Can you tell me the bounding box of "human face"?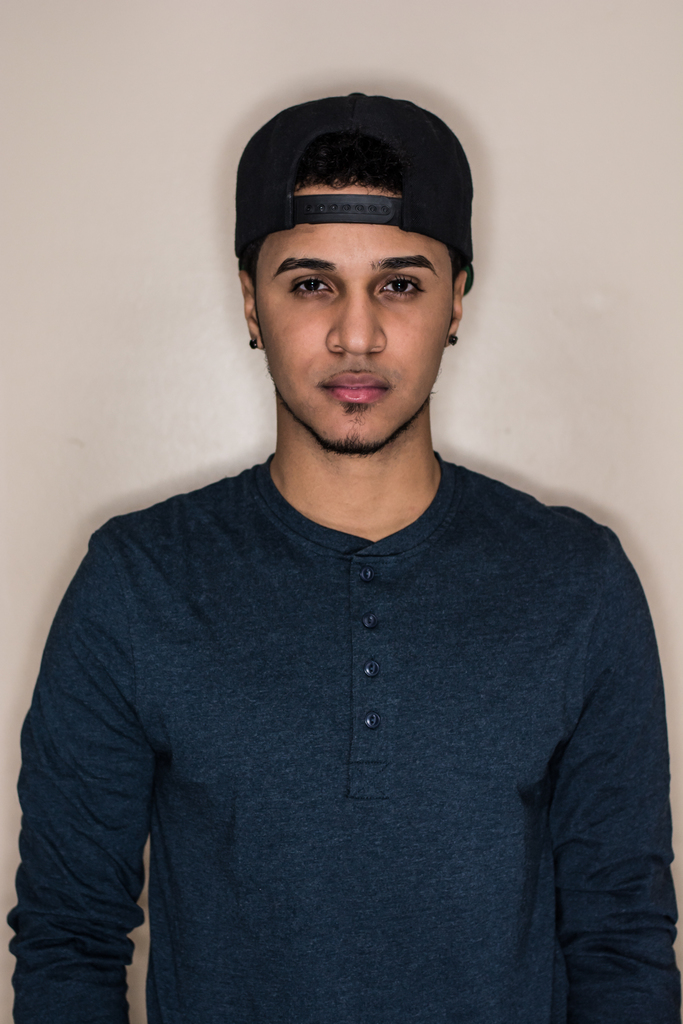
<region>247, 176, 465, 439</region>.
